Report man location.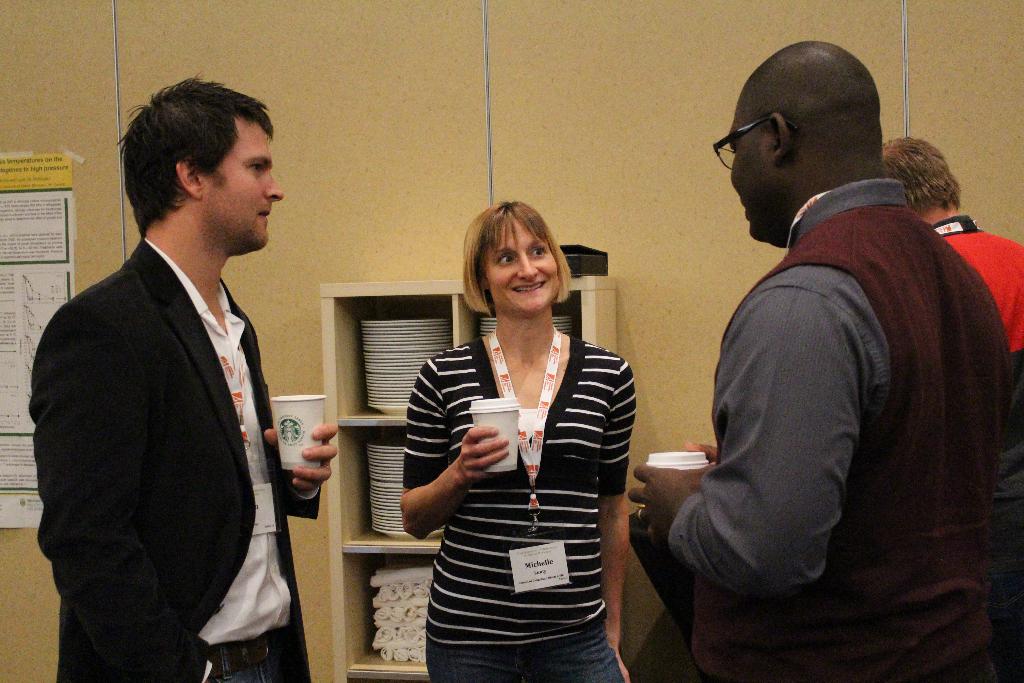
Report: <box>629,38,1010,682</box>.
